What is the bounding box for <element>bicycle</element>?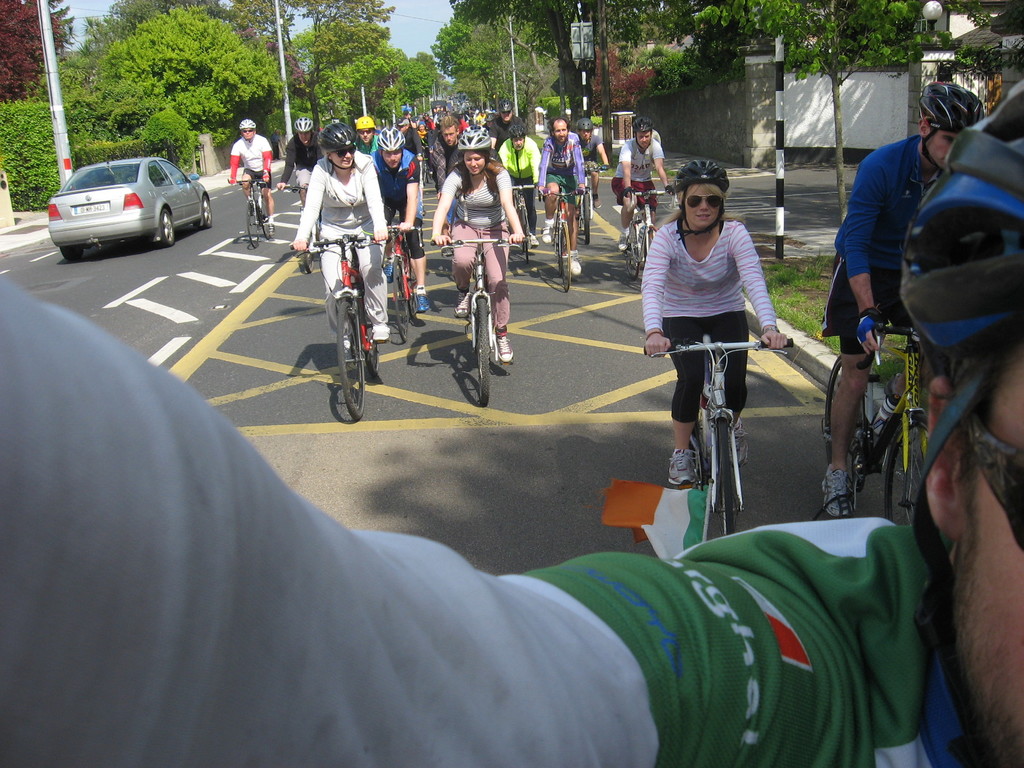
pyautogui.locateOnScreen(648, 342, 796, 539).
